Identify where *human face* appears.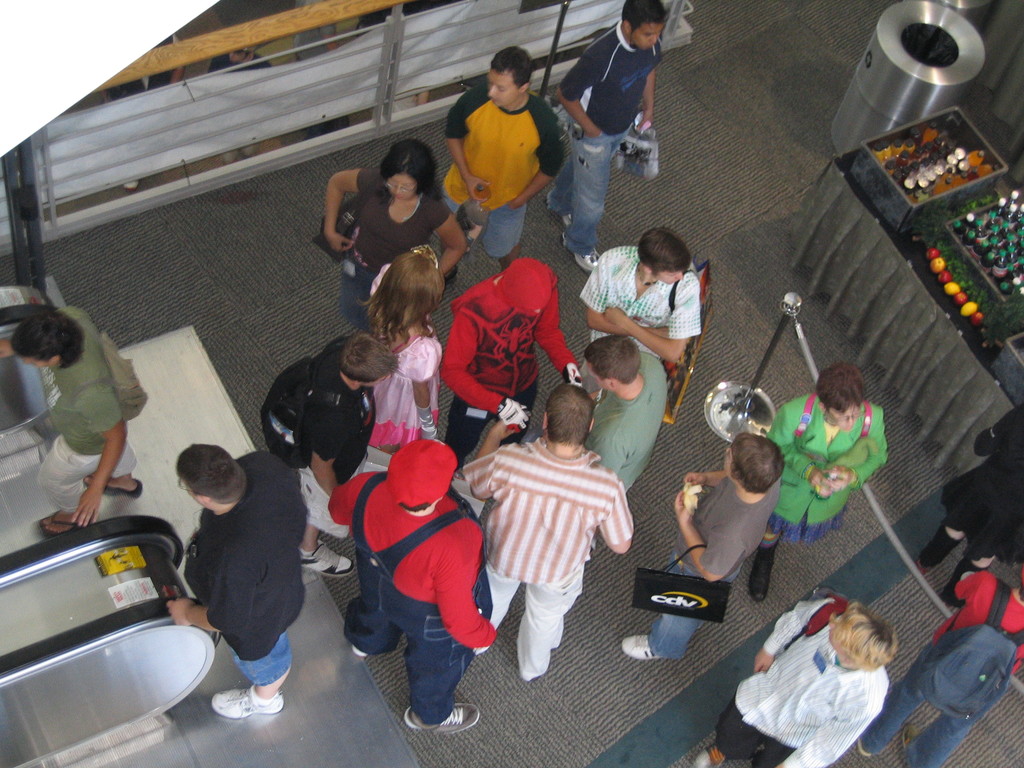
Appears at detection(485, 65, 517, 109).
